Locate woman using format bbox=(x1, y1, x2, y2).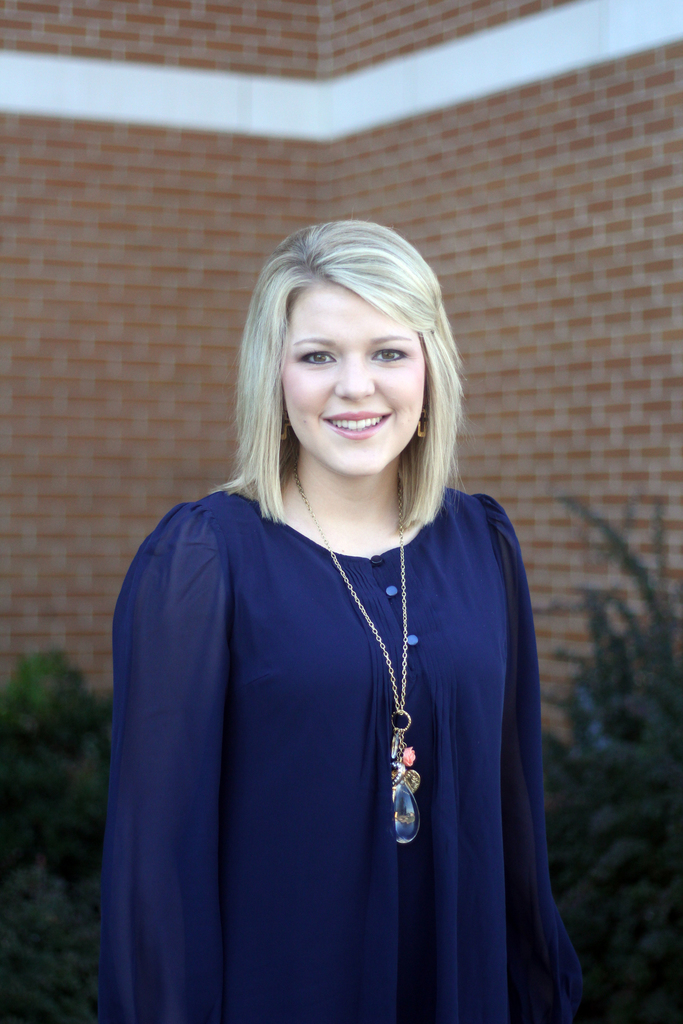
bbox=(88, 212, 578, 1023).
